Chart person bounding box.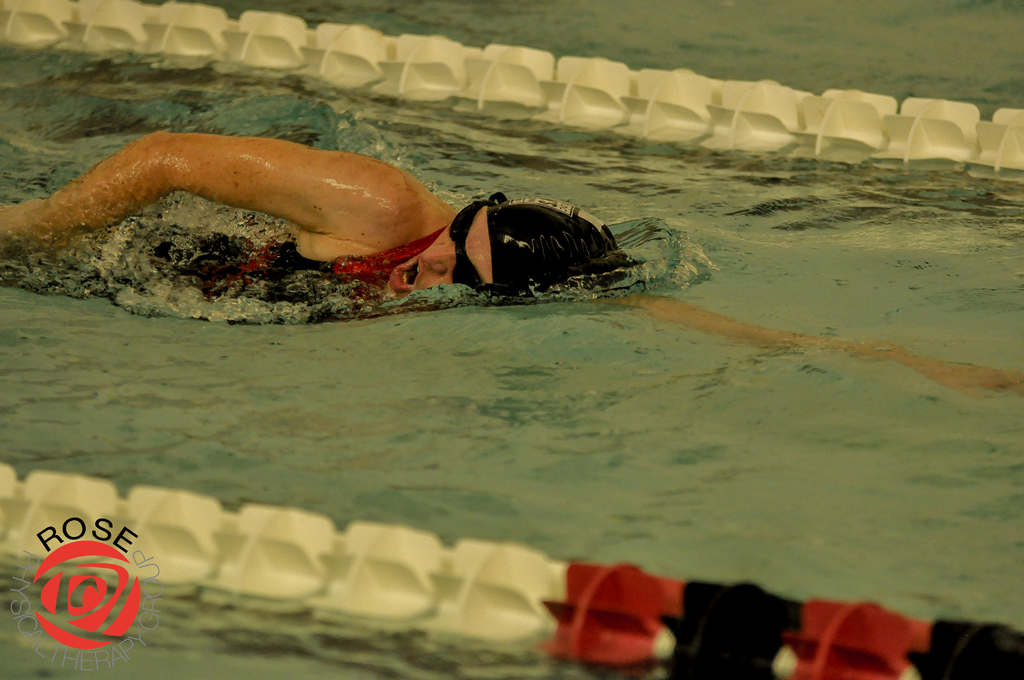
Charted: 64/102/619/314.
